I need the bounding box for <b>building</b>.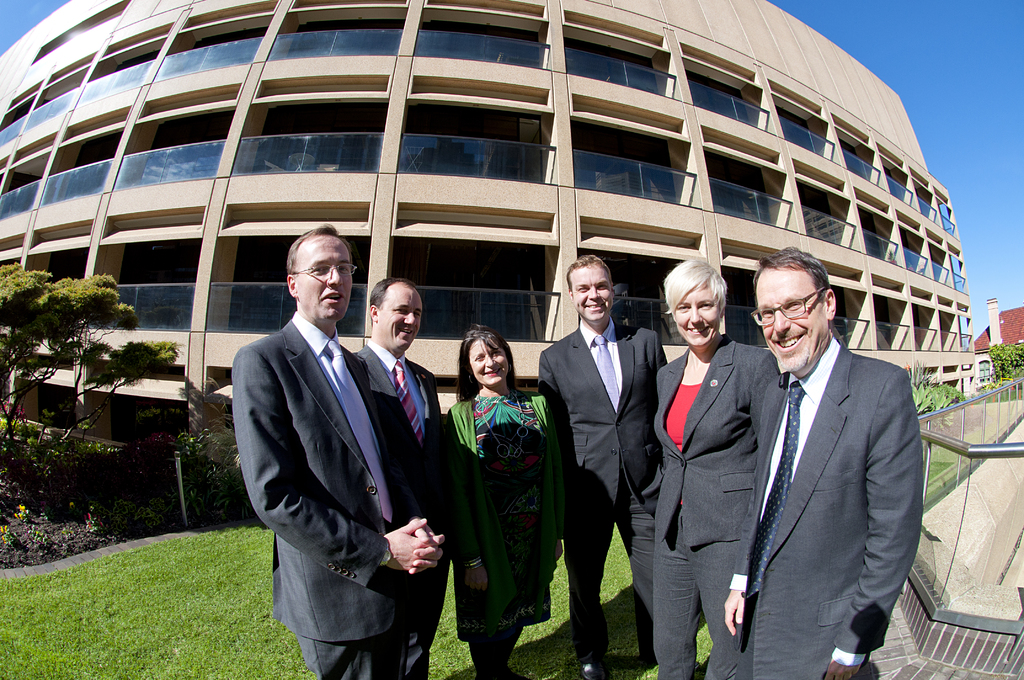
Here it is: 0, 0, 981, 518.
